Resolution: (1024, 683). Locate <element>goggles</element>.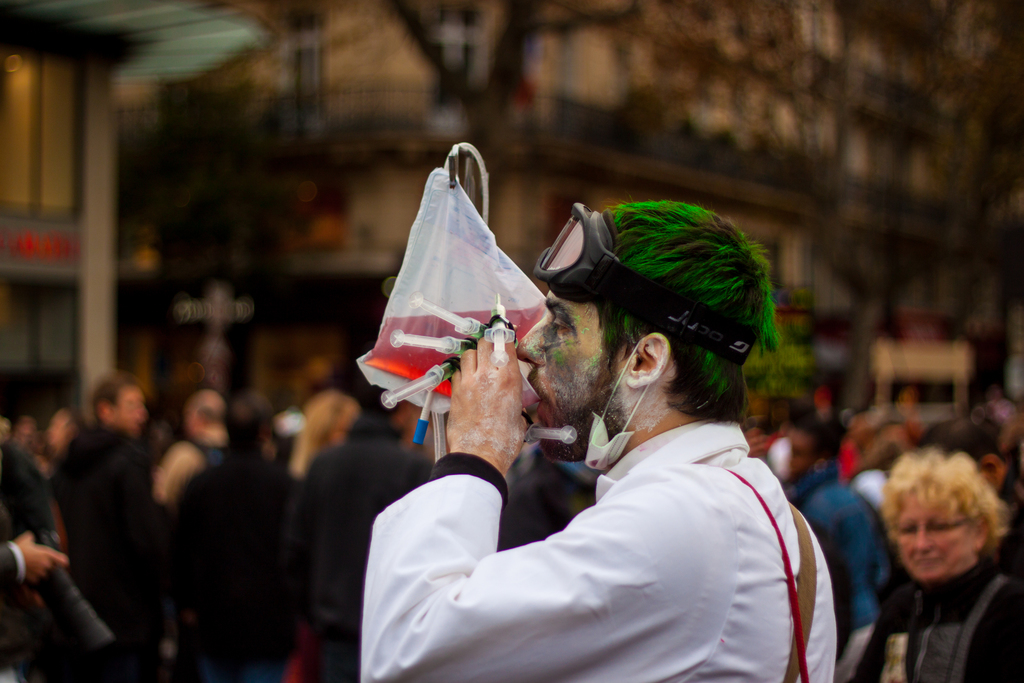
(535,203,757,365).
